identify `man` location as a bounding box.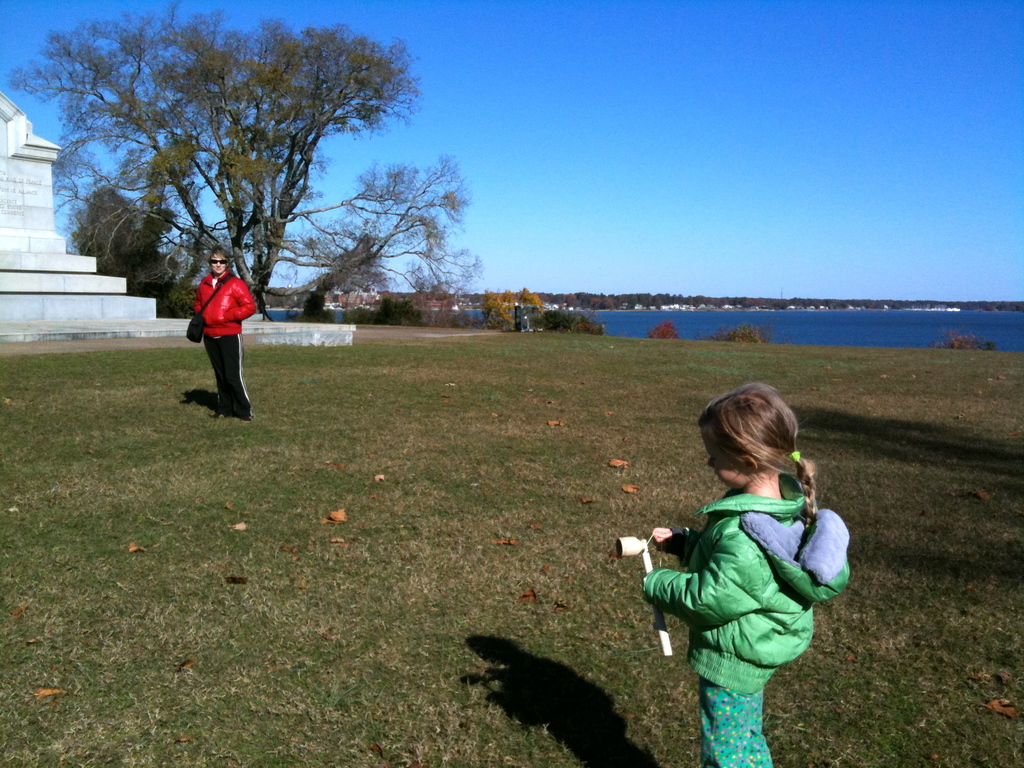
bbox=[196, 232, 259, 420].
